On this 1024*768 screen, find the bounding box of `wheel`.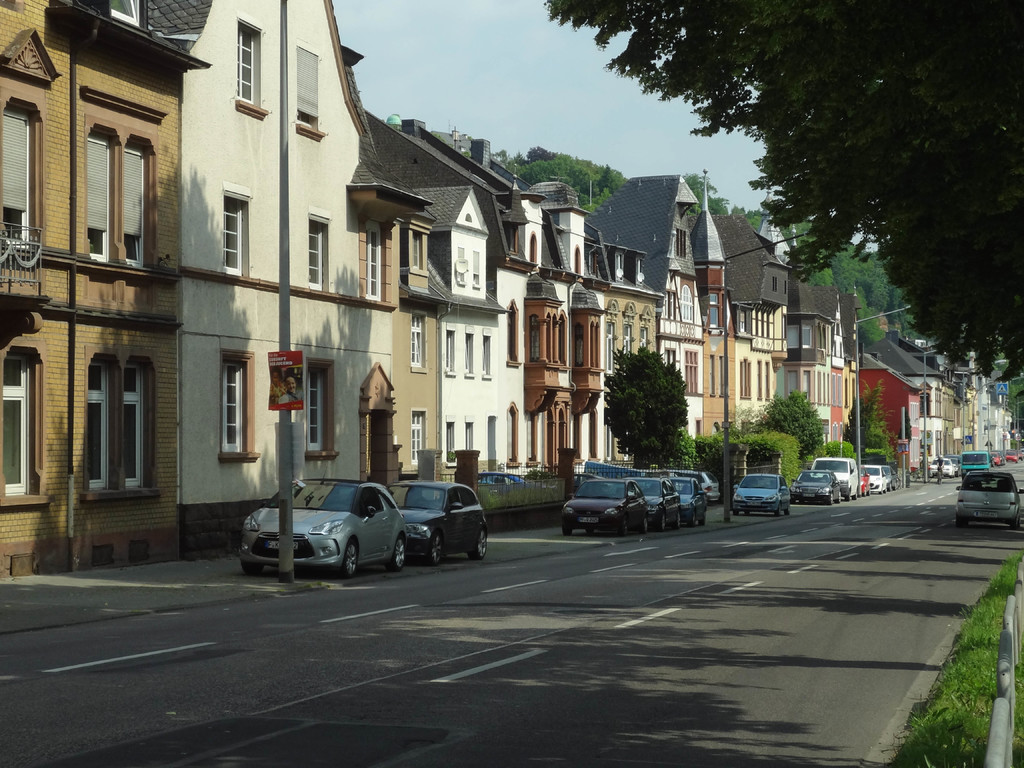
Bounding box: (467, 527, 488, 559).
